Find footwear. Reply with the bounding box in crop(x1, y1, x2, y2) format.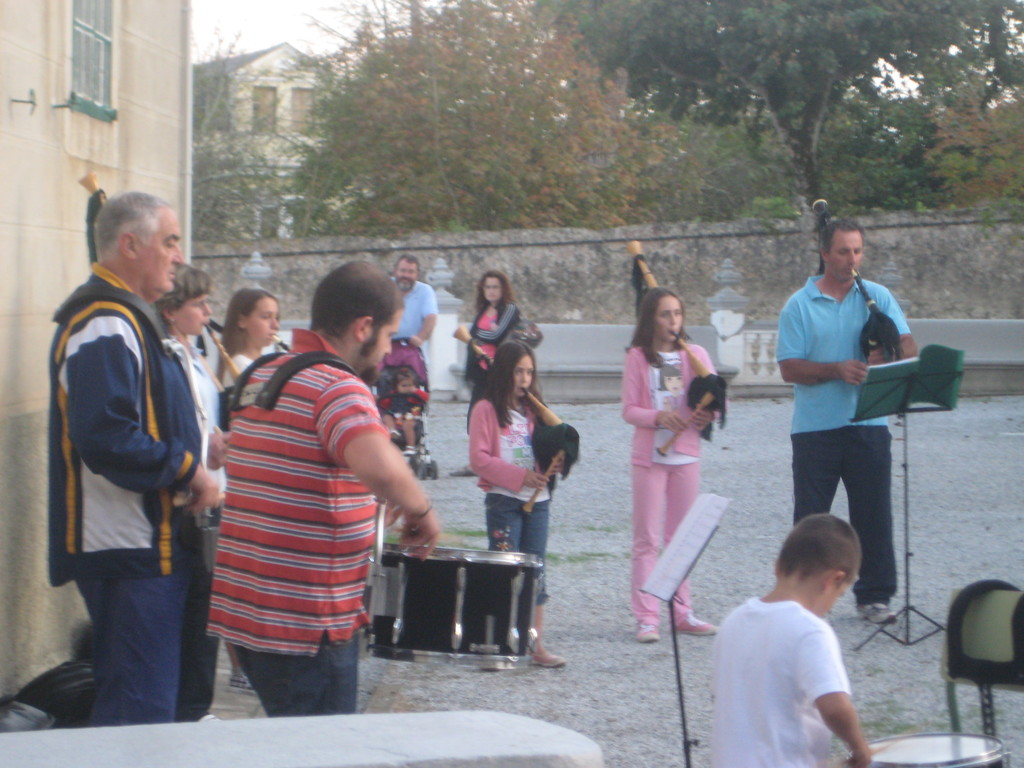
crop(854, 602, 901, 627).
